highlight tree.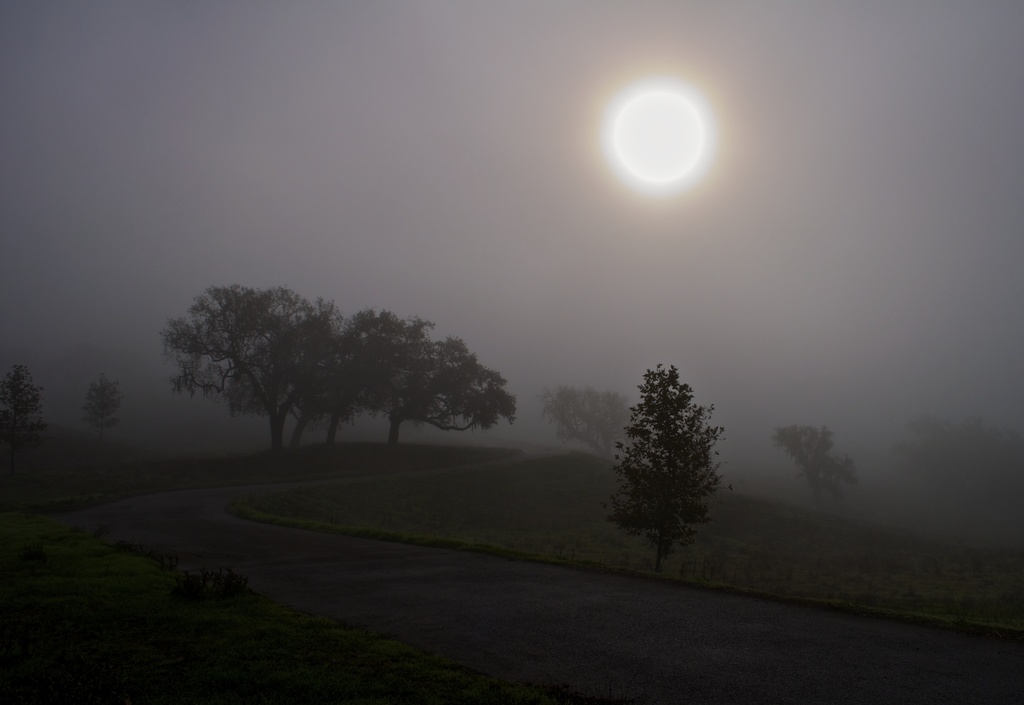
Highlighted region: <box>6,364,36,432</box>.
